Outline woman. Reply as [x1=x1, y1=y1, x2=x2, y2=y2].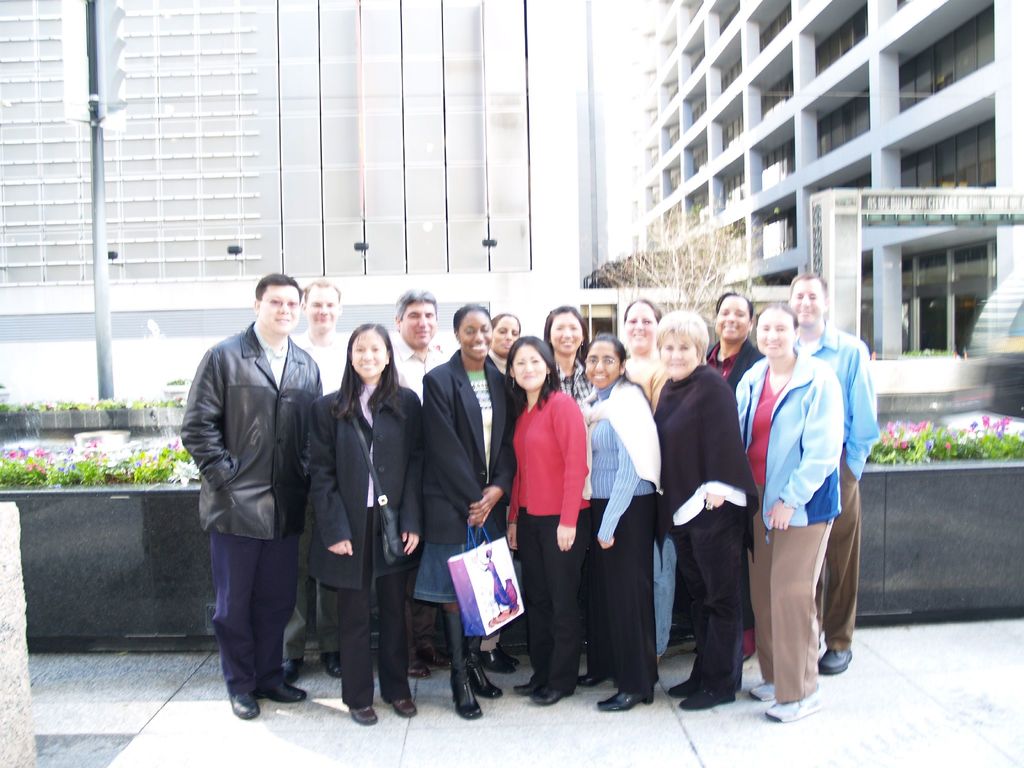
[x1=502, y1=342, x2=596, y2=700].
